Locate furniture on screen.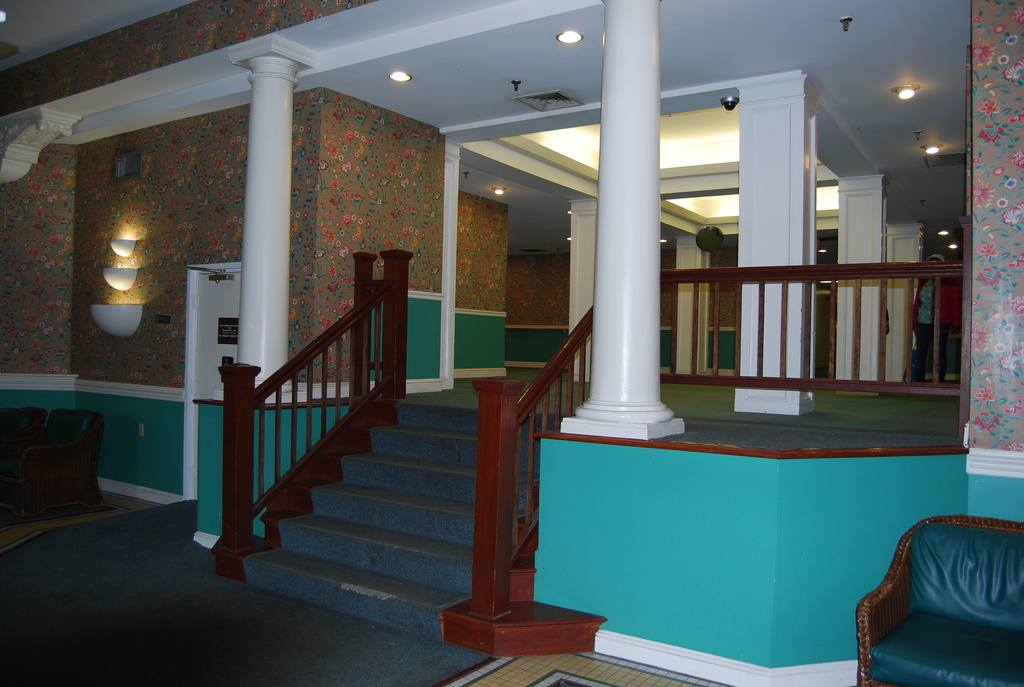
On screen at (2, 411, 104, 522).
